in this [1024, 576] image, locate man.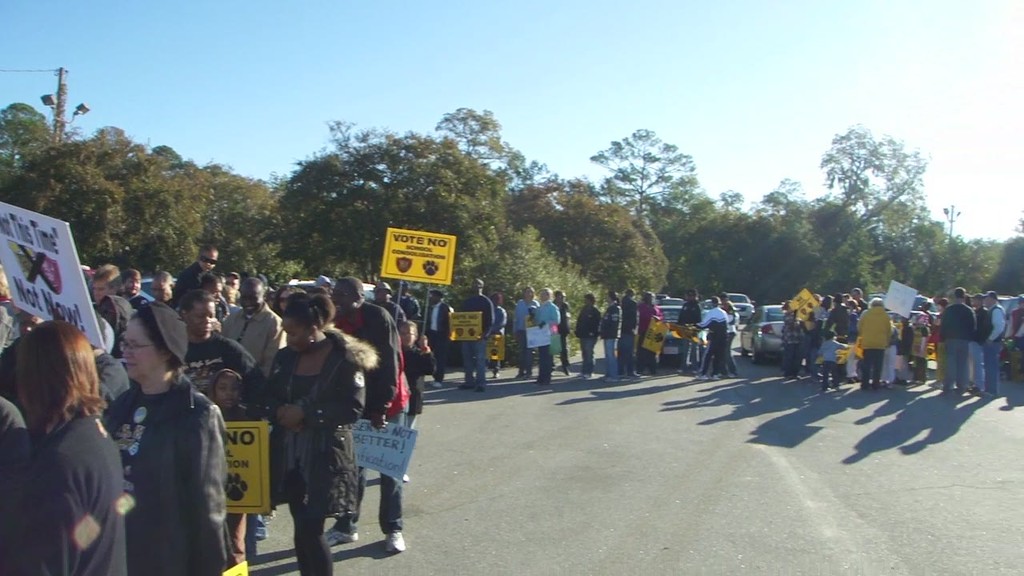
Bounding box: (457,275,496,391).
